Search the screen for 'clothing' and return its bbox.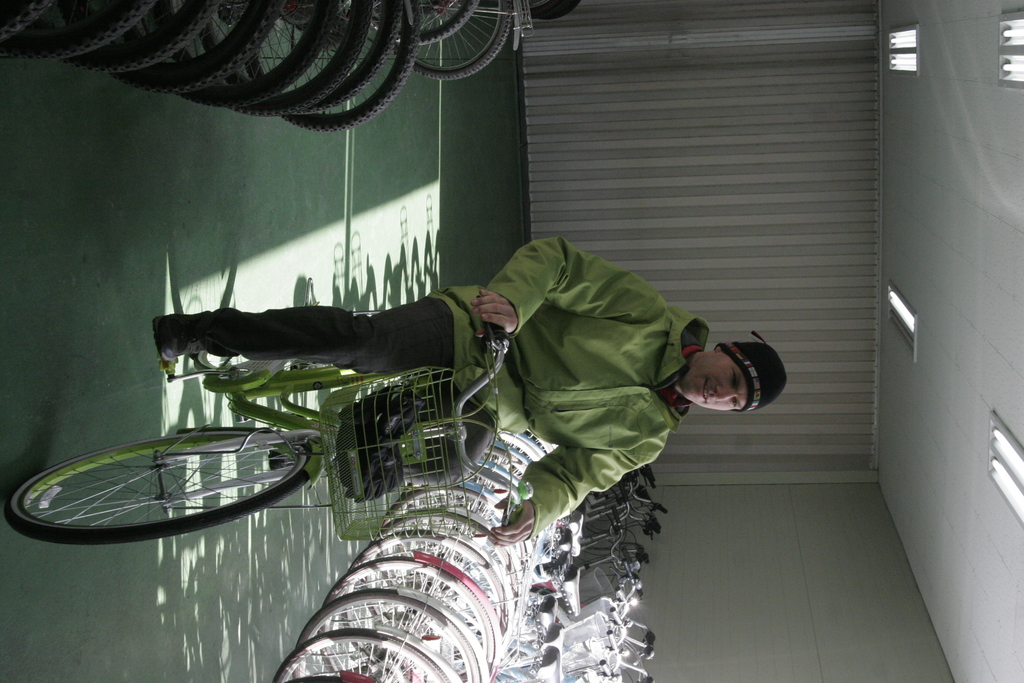
Found: 429, 231, 697, 543.
